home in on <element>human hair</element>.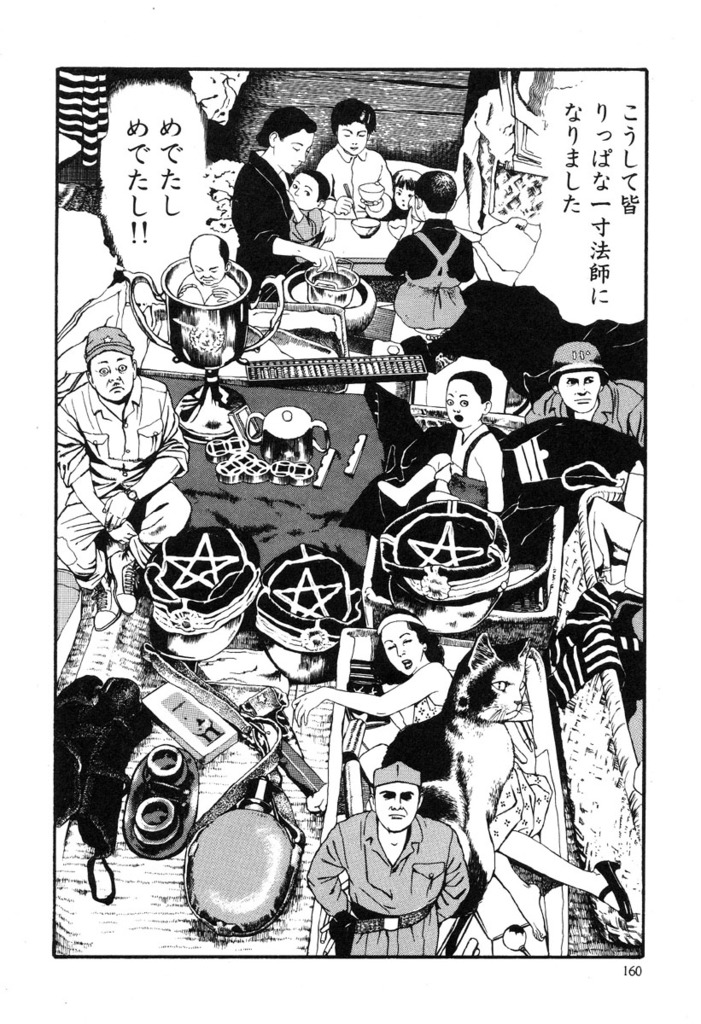
Homed in at bbox=[442, 346, 509, 424].
